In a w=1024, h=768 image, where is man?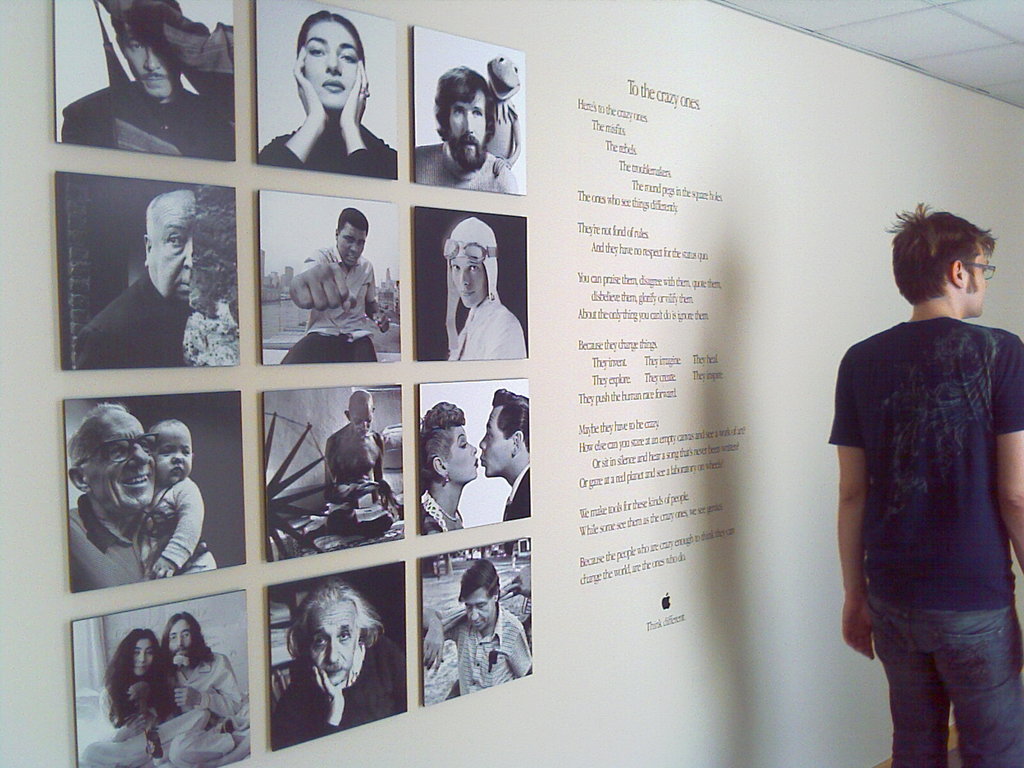
rect(412, 67, 515, 193).
